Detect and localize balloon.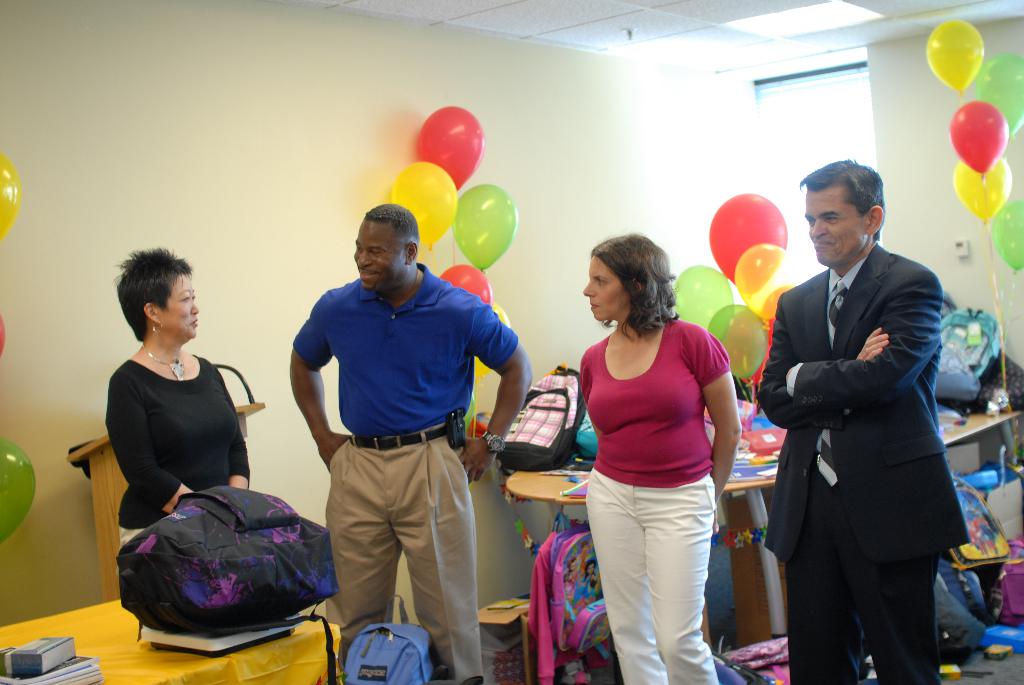
Localized at <region>0, 313, 8, 359</region>.
